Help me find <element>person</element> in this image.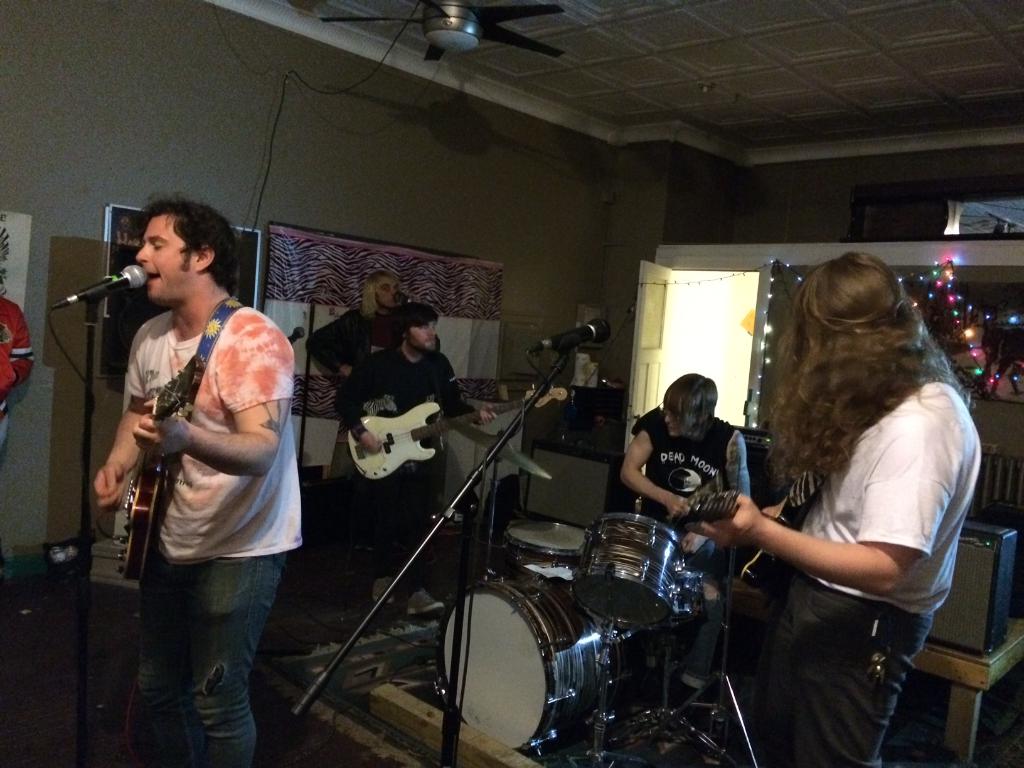
Found it: {"x1": 0, "y1": 270, "x2": 36, "y2": 465}.
